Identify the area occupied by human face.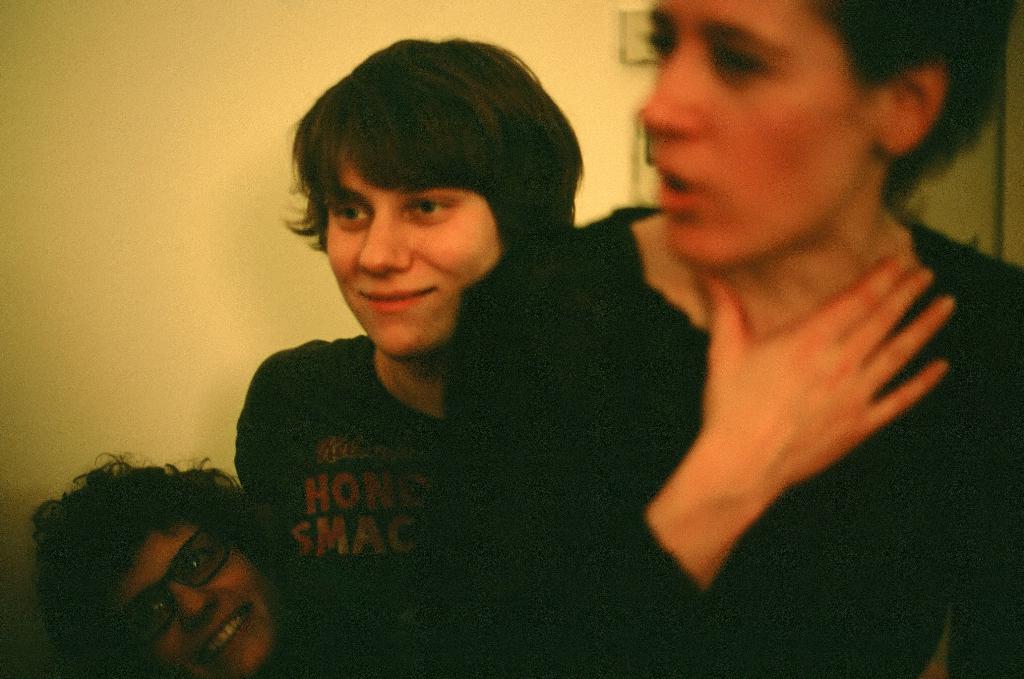
Area: {"left": 108, "top": 519, "right": 279, "bottom": 676}.
